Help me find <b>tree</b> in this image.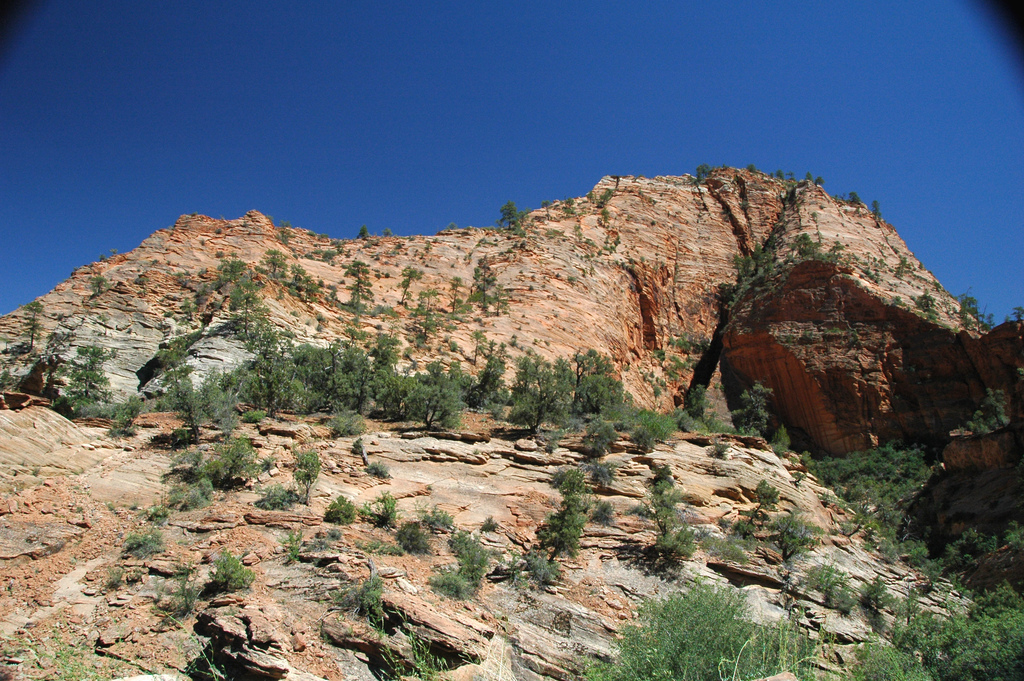
Found it: BBox(50, 341, 118, 422).
